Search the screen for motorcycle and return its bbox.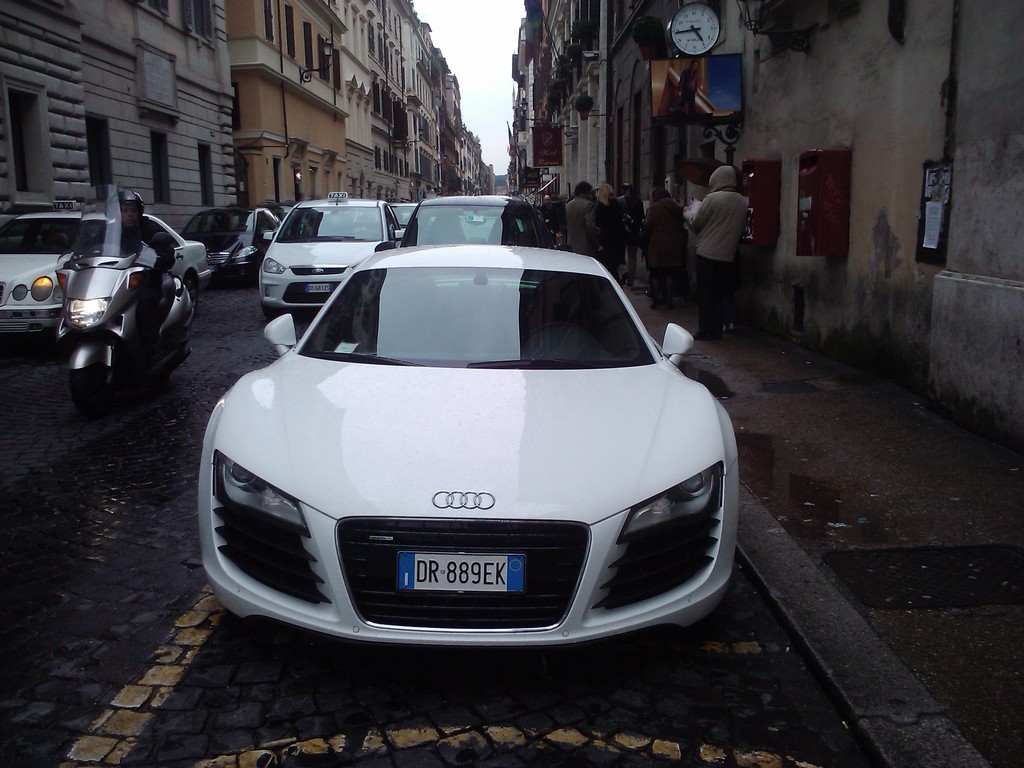
Found: [left=55, top=183, right=198, bottom=405].
